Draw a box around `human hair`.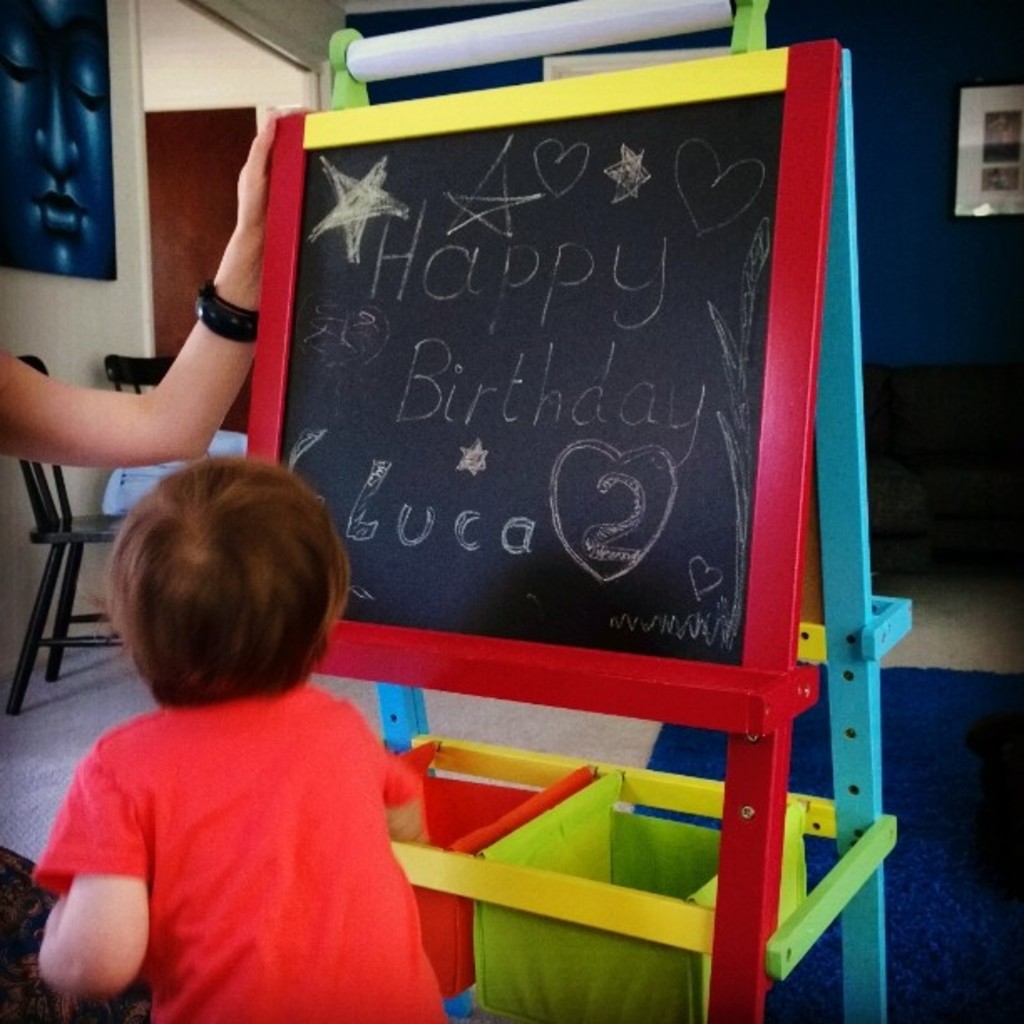
[x1=87, y1=453, x2=350, y2=736].
